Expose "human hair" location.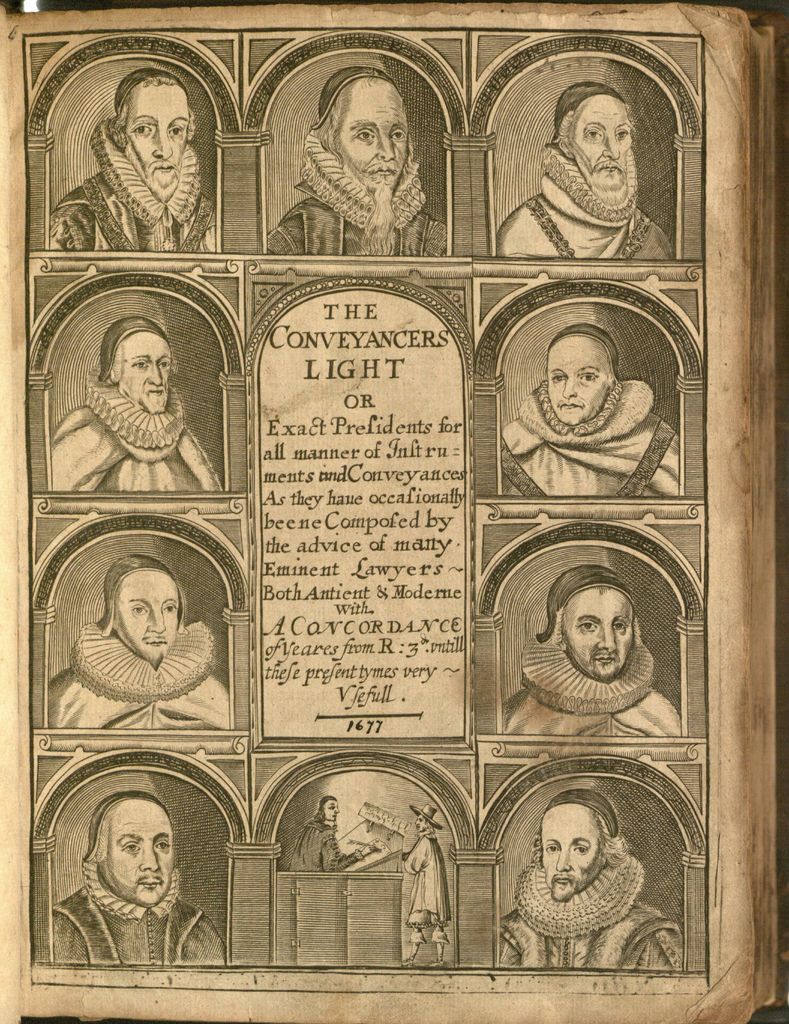
Exposed at l=88, t=313, r=168, b=381.
